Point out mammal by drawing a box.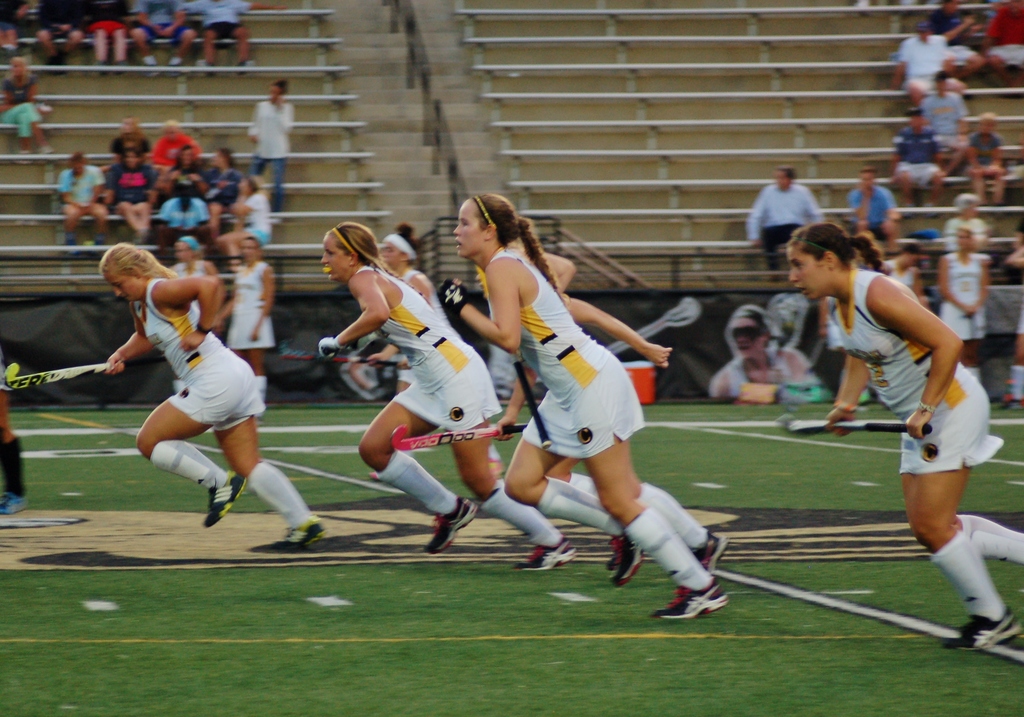
region(175, 0, 284, 69).
